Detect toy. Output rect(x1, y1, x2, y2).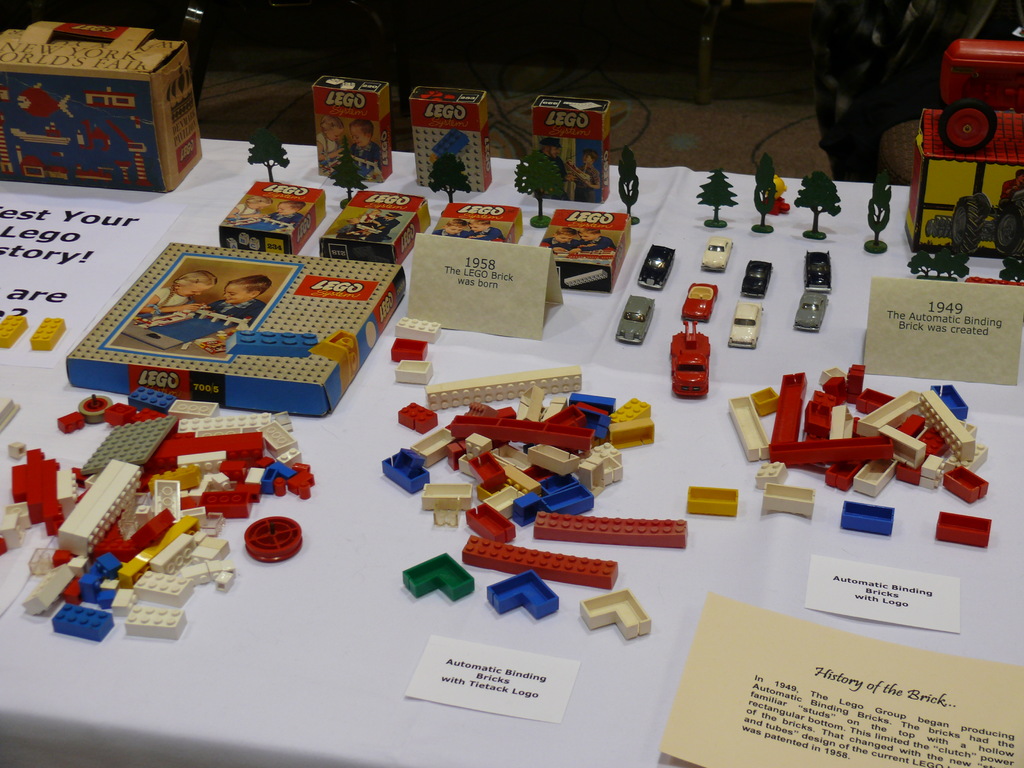
rect(413, 482, 479, 528).
